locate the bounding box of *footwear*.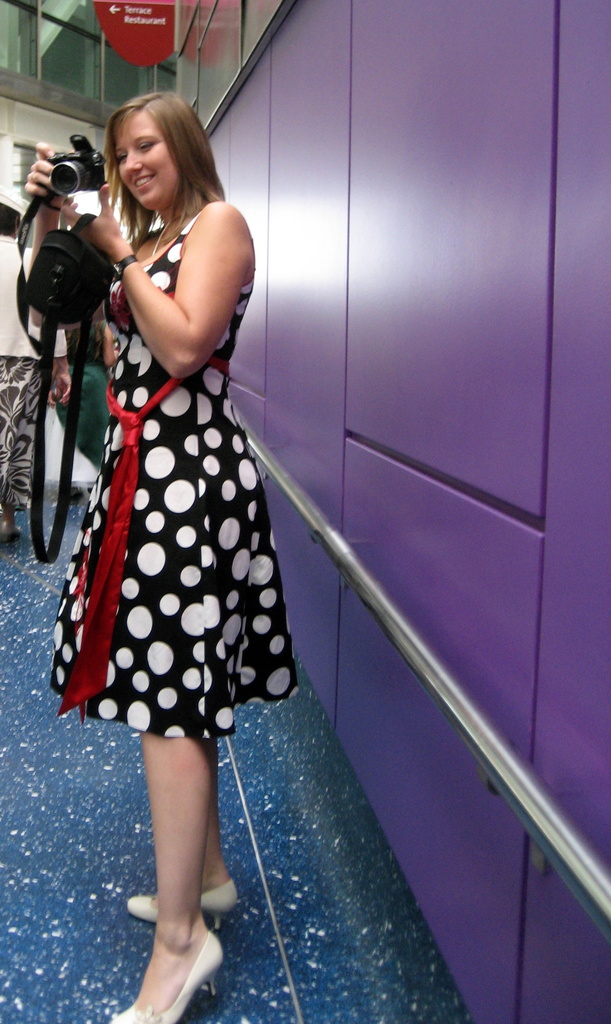
Bounding box: rect(0, 509, 20, 545).
